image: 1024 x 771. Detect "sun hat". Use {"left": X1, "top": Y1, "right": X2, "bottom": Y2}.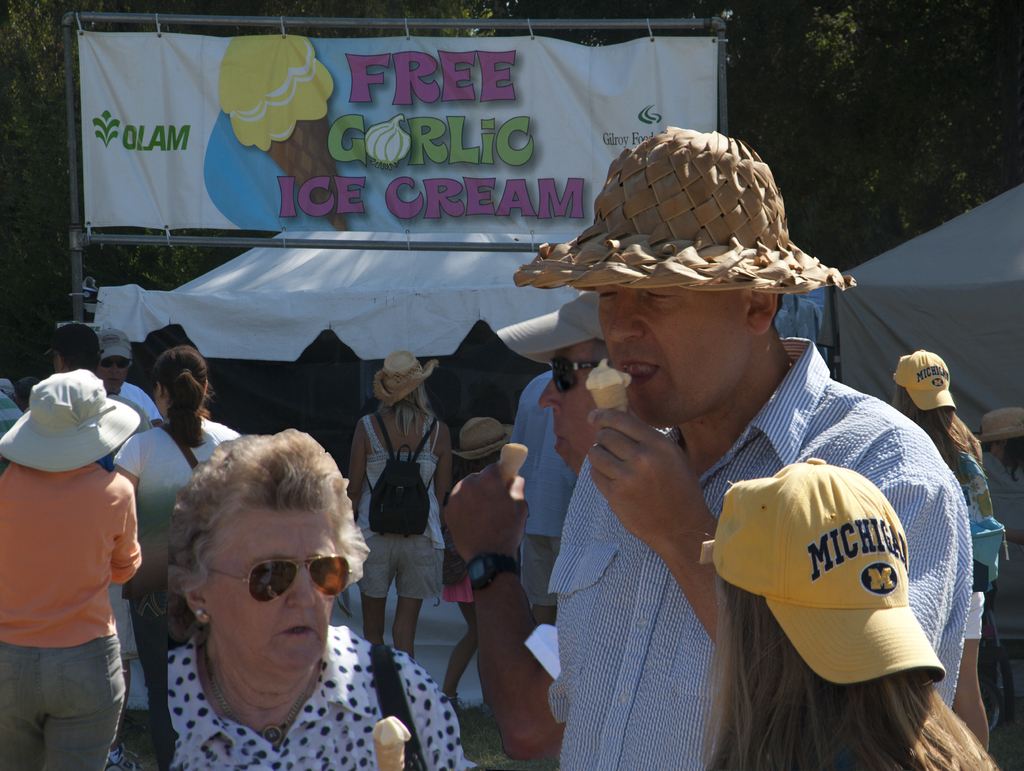
{"left": 449, "top": 412, "right": 518, "bottom": 468}.
